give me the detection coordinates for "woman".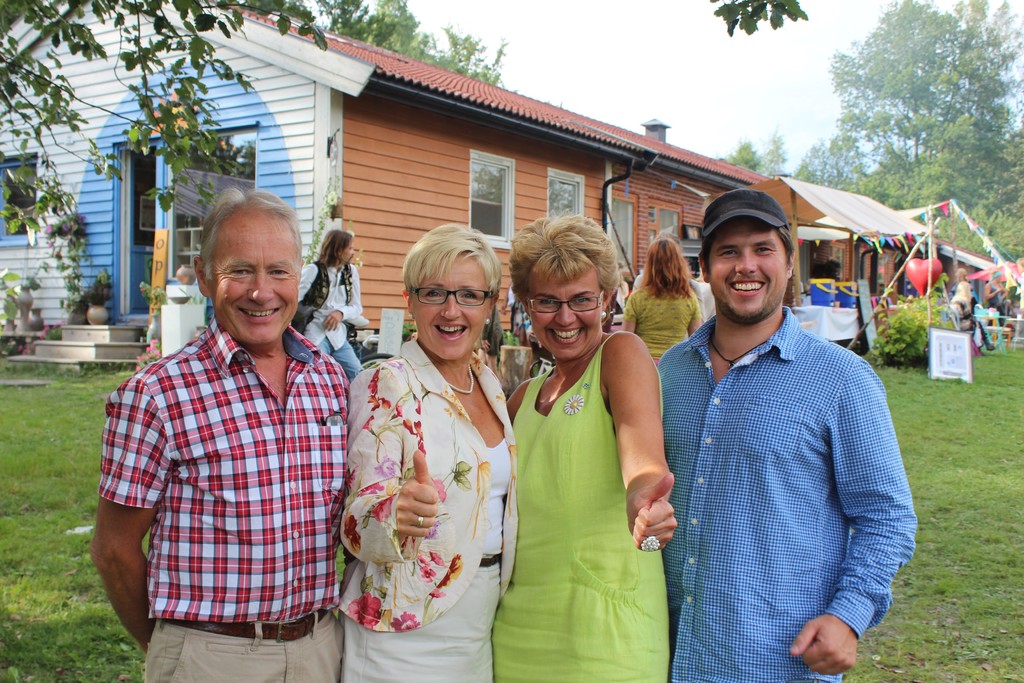
(left=620, top=236, right=706, bottom=363).
